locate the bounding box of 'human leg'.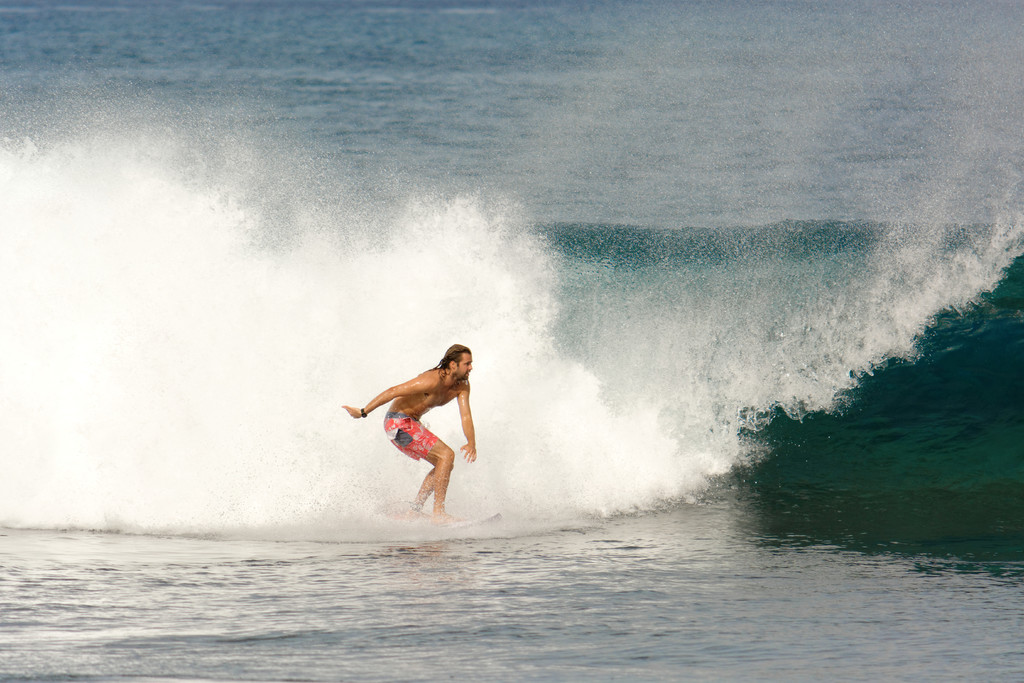
Bounding box: {"left": 399, "top": 422, "right": 456, "bottom": 508}.
